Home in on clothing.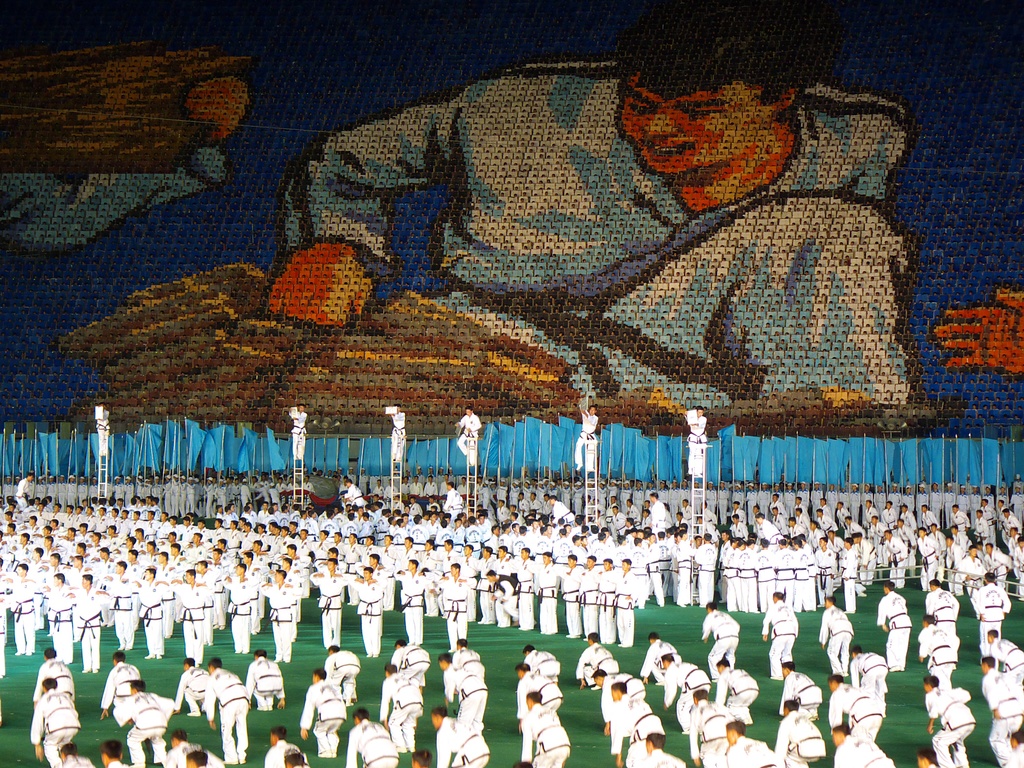
Homed in at (104,583,128,642).
